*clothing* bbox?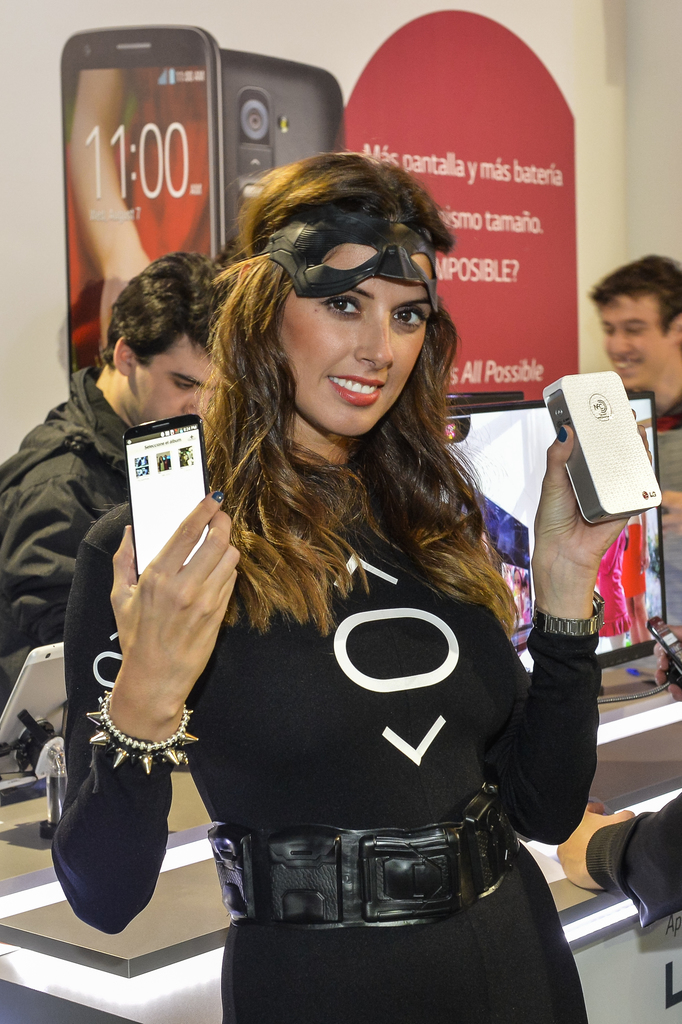
bbox=(621, 385, 681, 621)
